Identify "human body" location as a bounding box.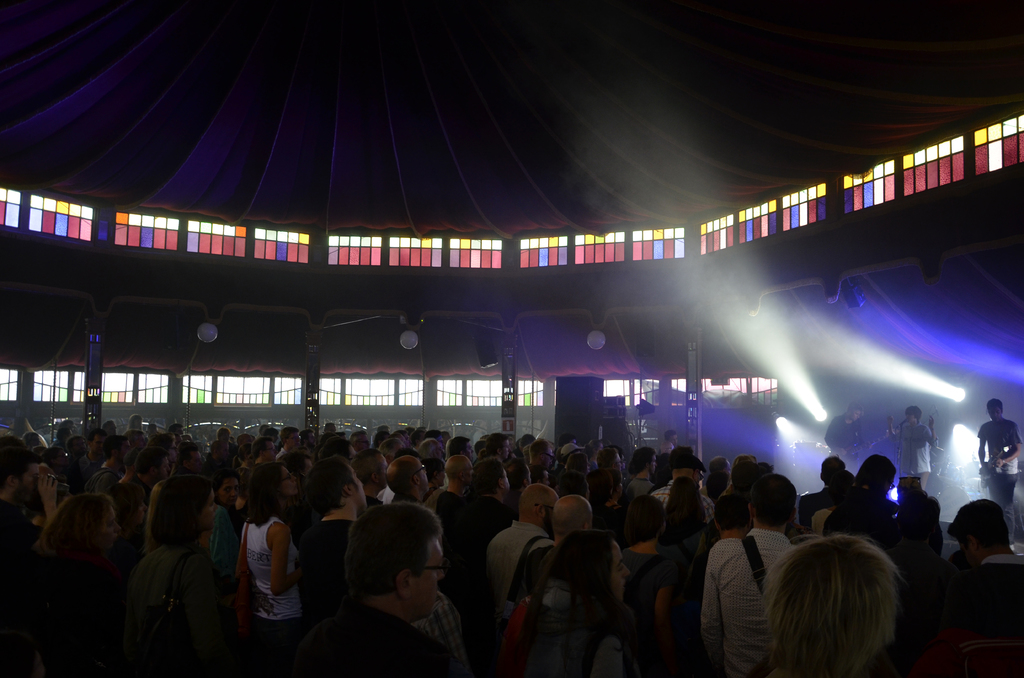
x1=509, y1=533, x2=648, y2=677.
